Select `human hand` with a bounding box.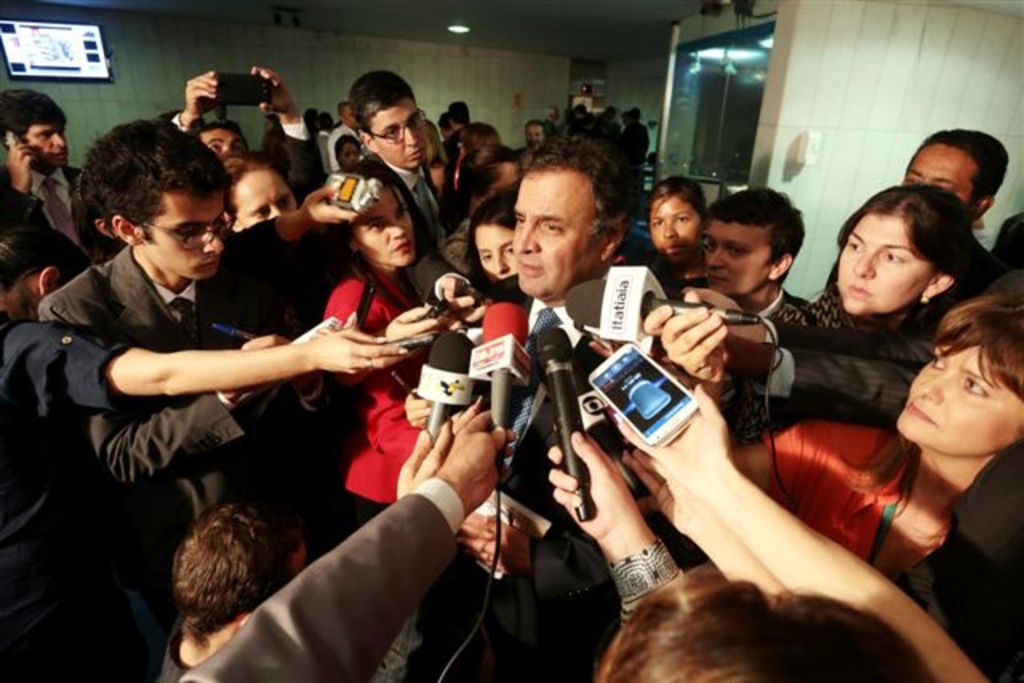
left=621, top=441, right=714, bottom=537.
